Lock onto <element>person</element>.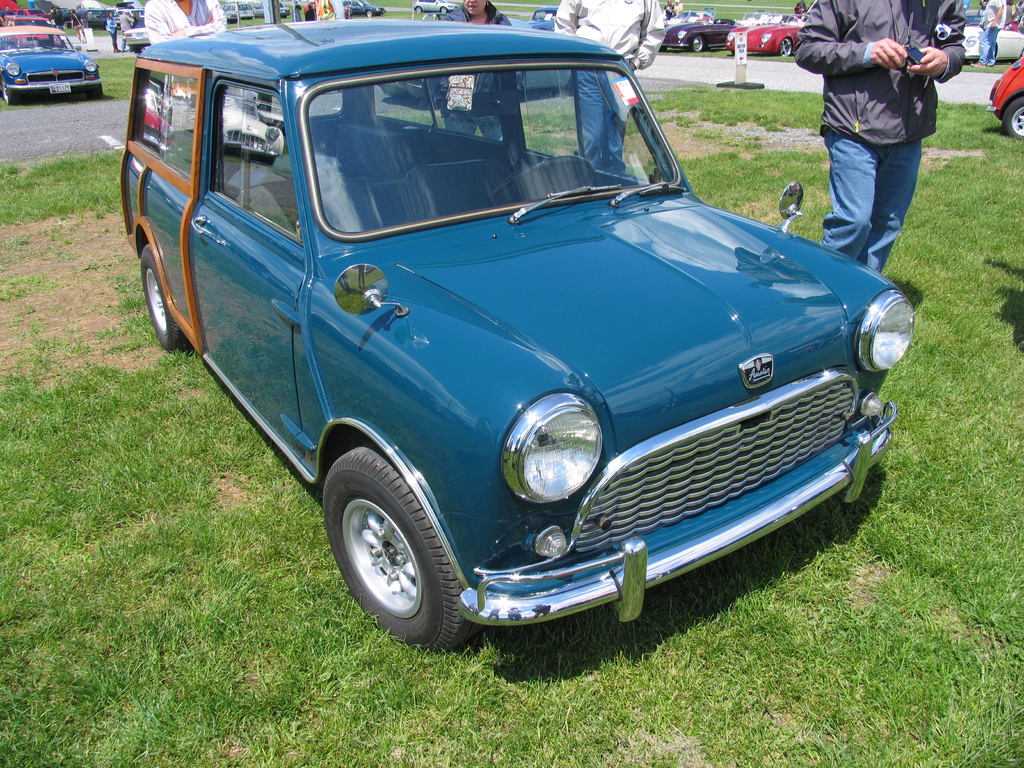
Locked: 313,0,345,24.
